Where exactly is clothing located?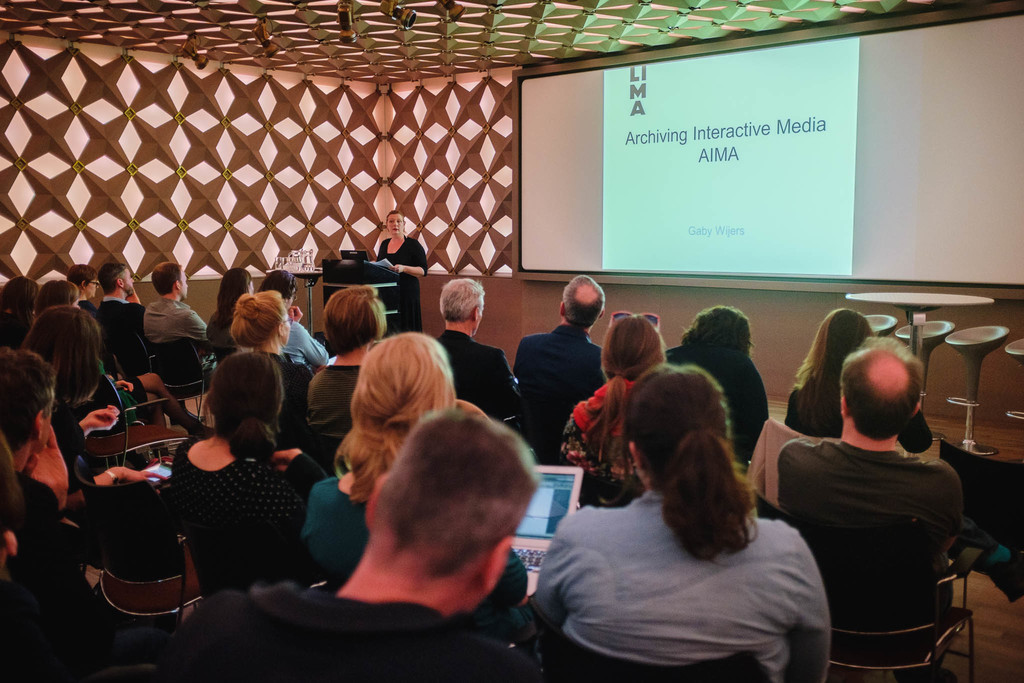
Its bounding box is crop(169, 593, 535, 682).
